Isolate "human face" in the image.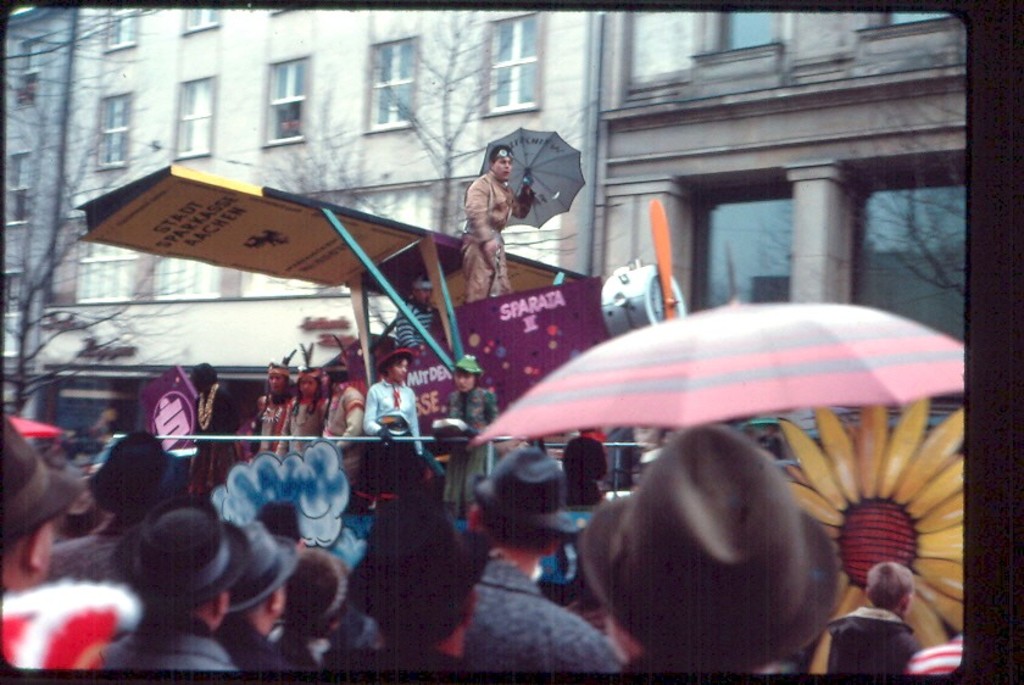
Isolated region: 455/369/477/392.
